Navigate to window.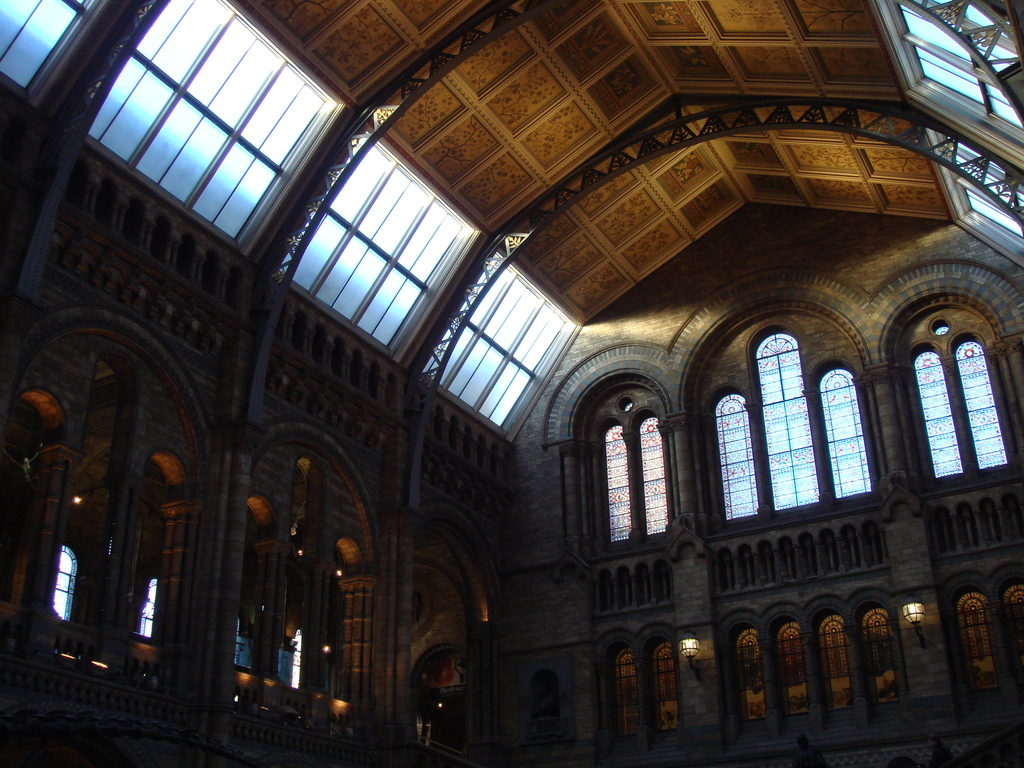
Navigation target: crop(1000, 586, 1023, 696).
